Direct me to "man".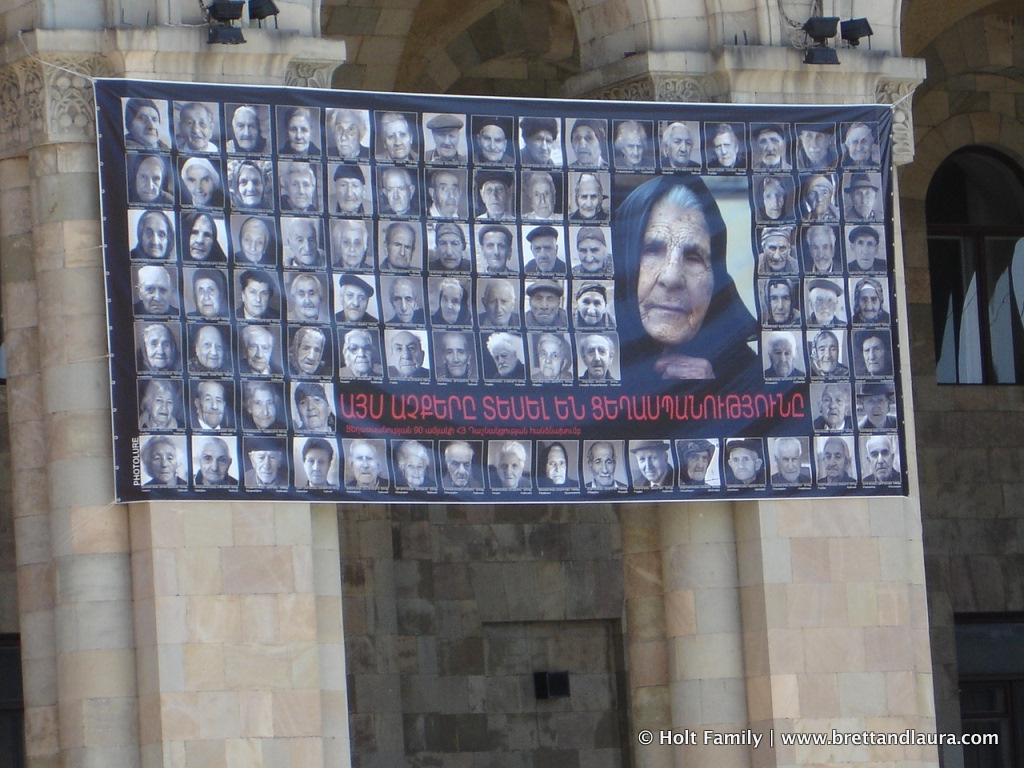
Direction: [129, 99, 173, 158].
